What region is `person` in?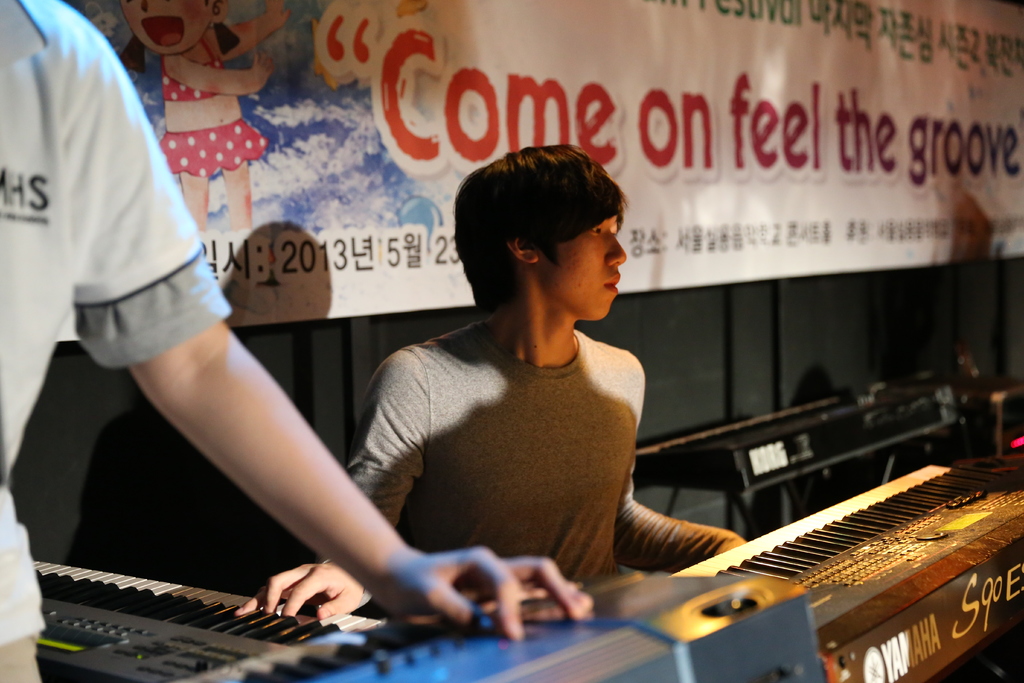
Rect(330, 117, 752, 662).
